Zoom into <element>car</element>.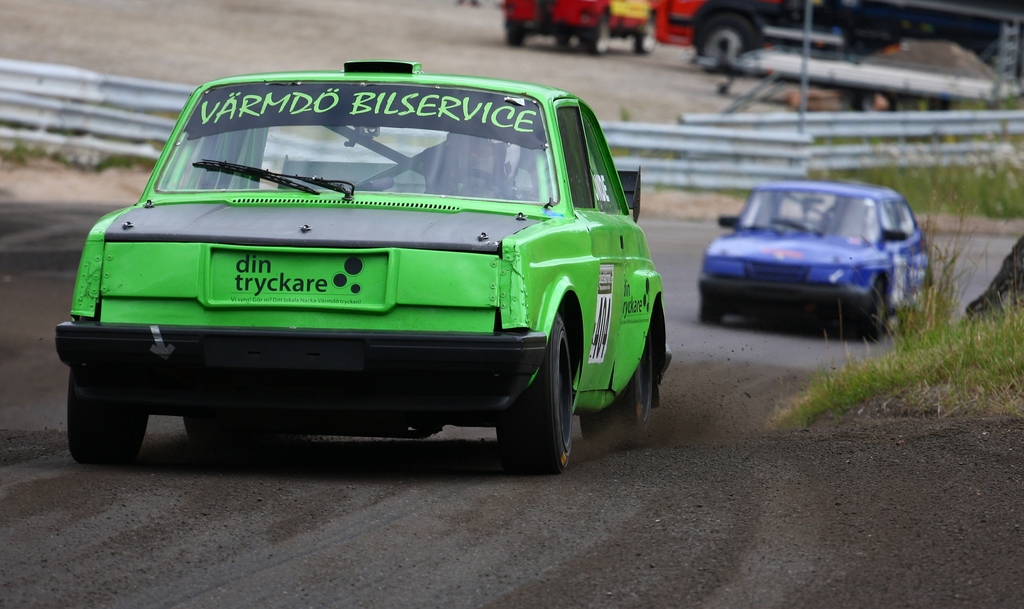
Zoom target: bbox=(51, 56, 670, 475).
